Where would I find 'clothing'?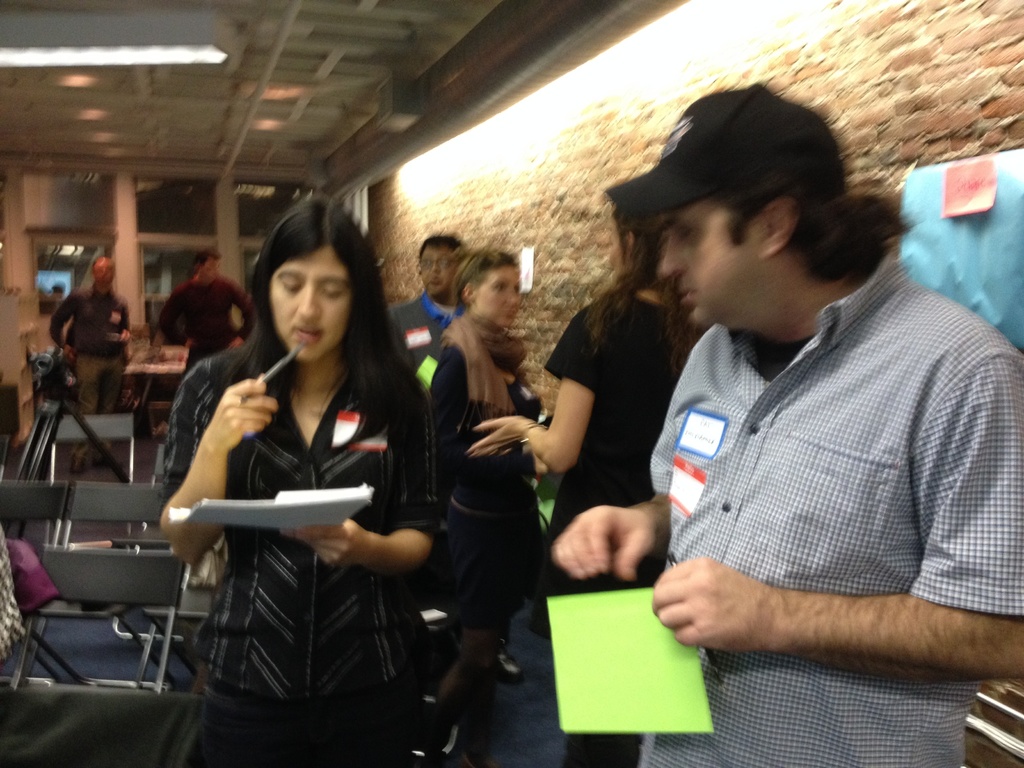
At {"left": 541, "top": 287, "right": 709, "bottom": 767}.
